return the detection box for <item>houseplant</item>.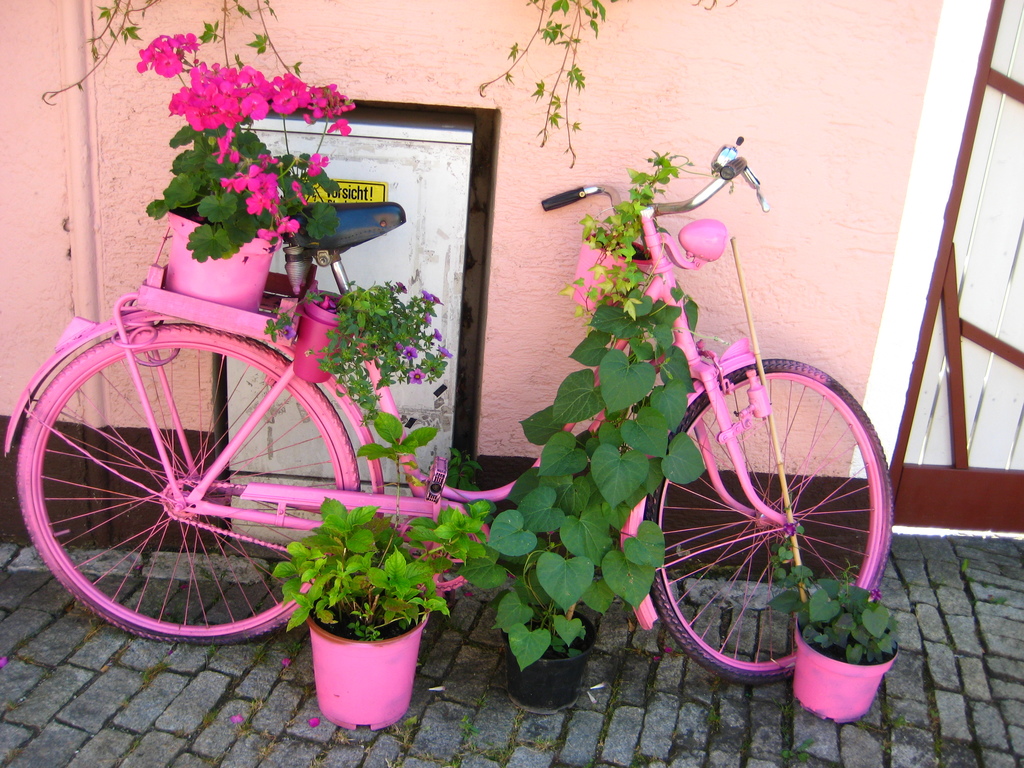
l=276, t=495, r=488, b=730.
